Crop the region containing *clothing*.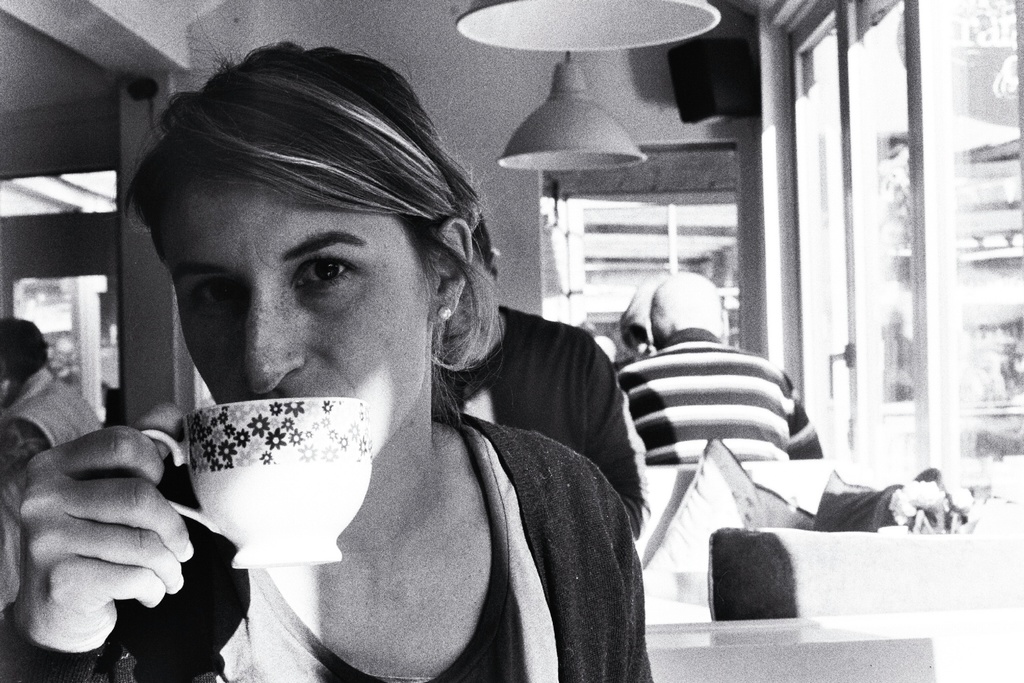
Crop region: l=604, t=327, r=818, b=477.
